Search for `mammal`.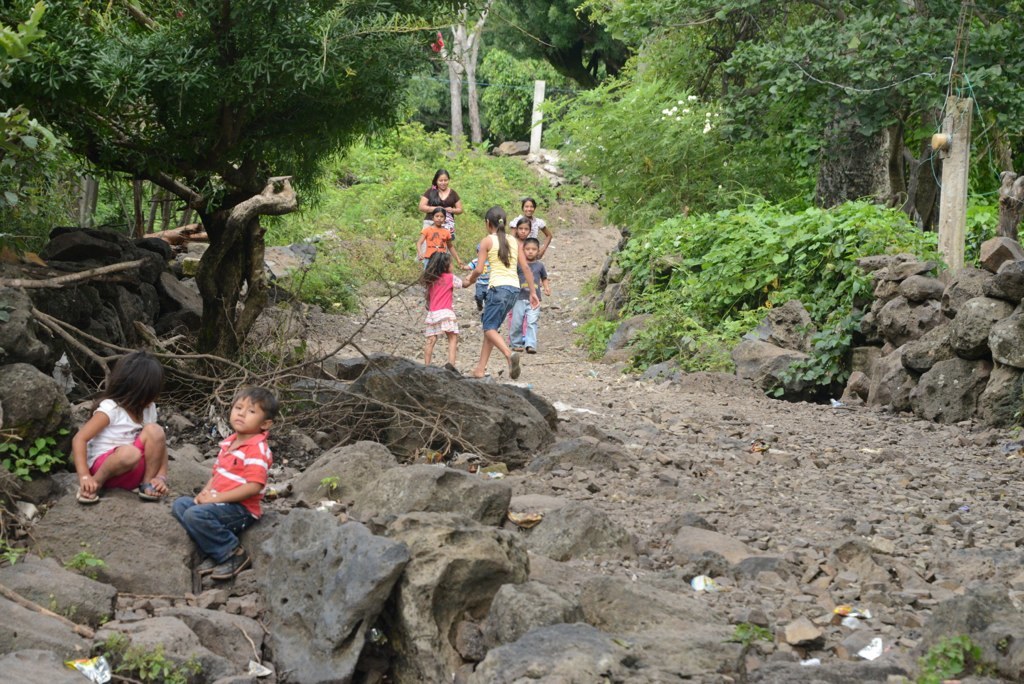
Found at detection(509, 241, 553, 350).
